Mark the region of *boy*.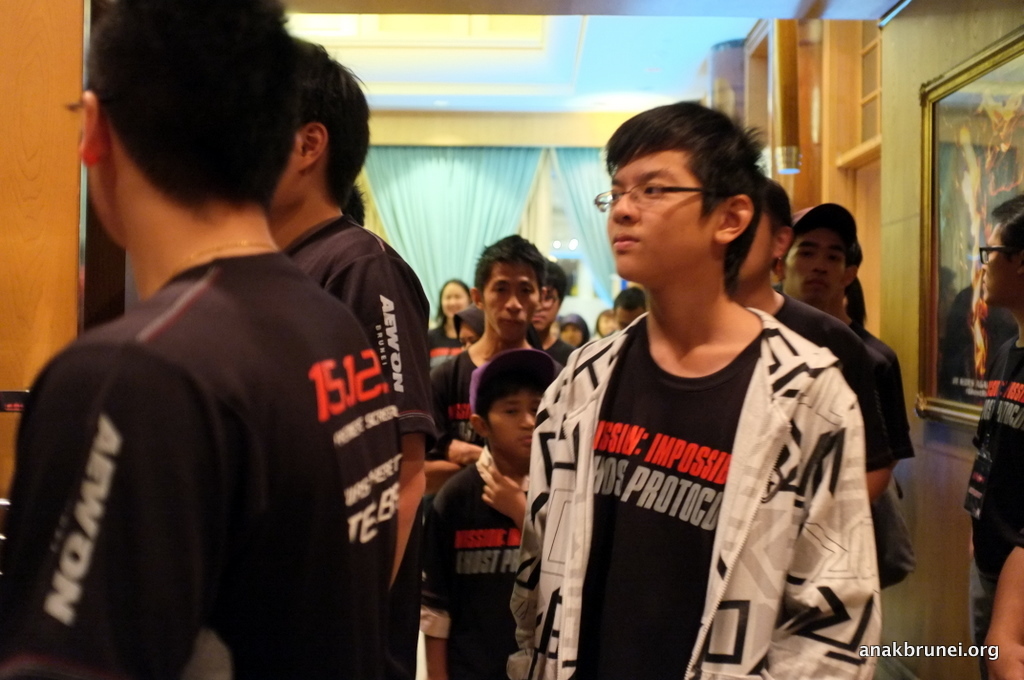
Region: bbox=[418, 348, 556, 679].
